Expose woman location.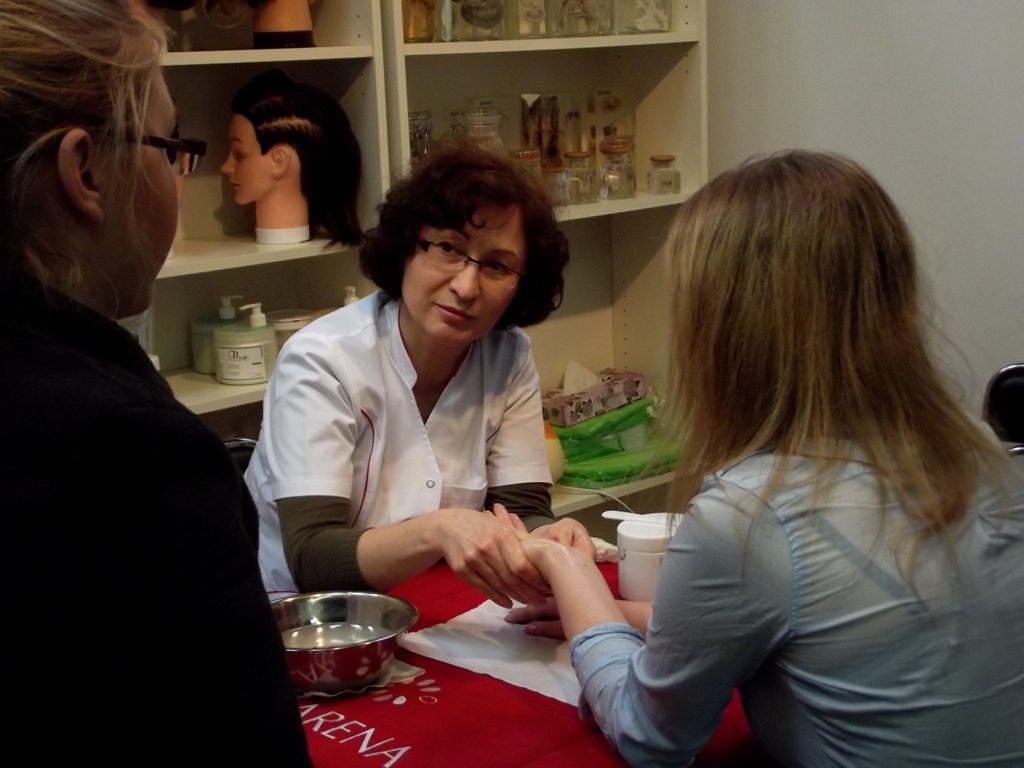
Exposed at detection(0, 0, 311, 767).
